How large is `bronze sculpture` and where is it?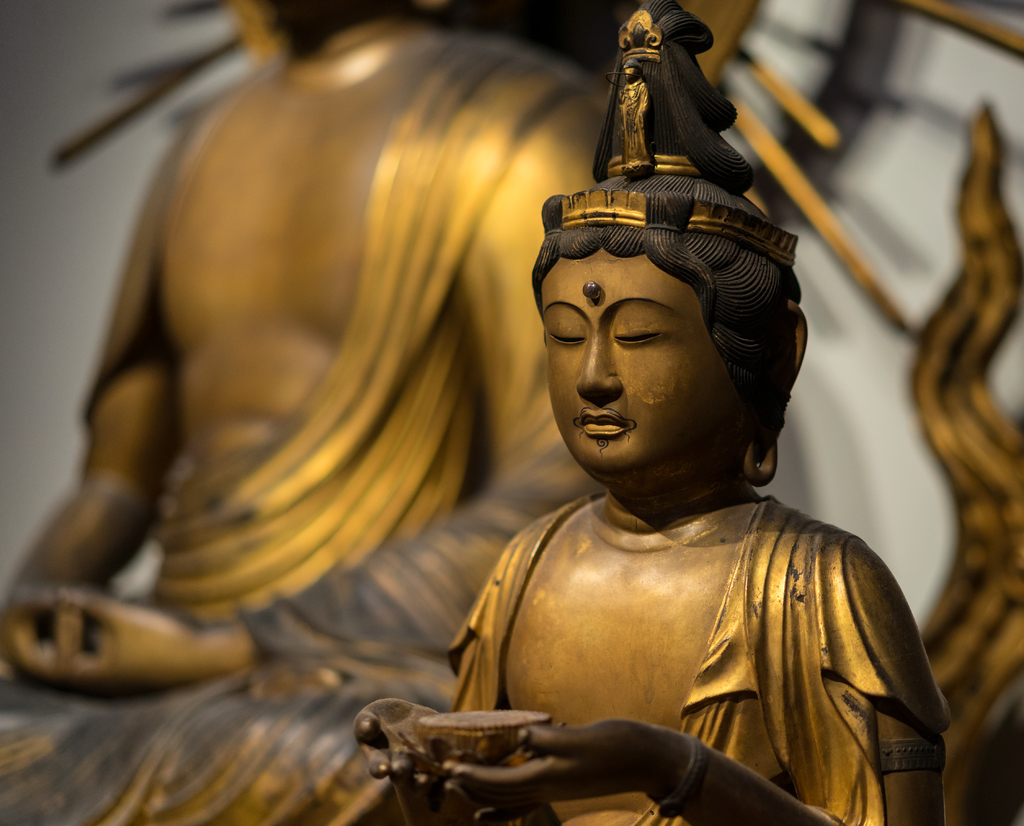
Bounding box: [left=0, top=0, right=707, bottom=825].
